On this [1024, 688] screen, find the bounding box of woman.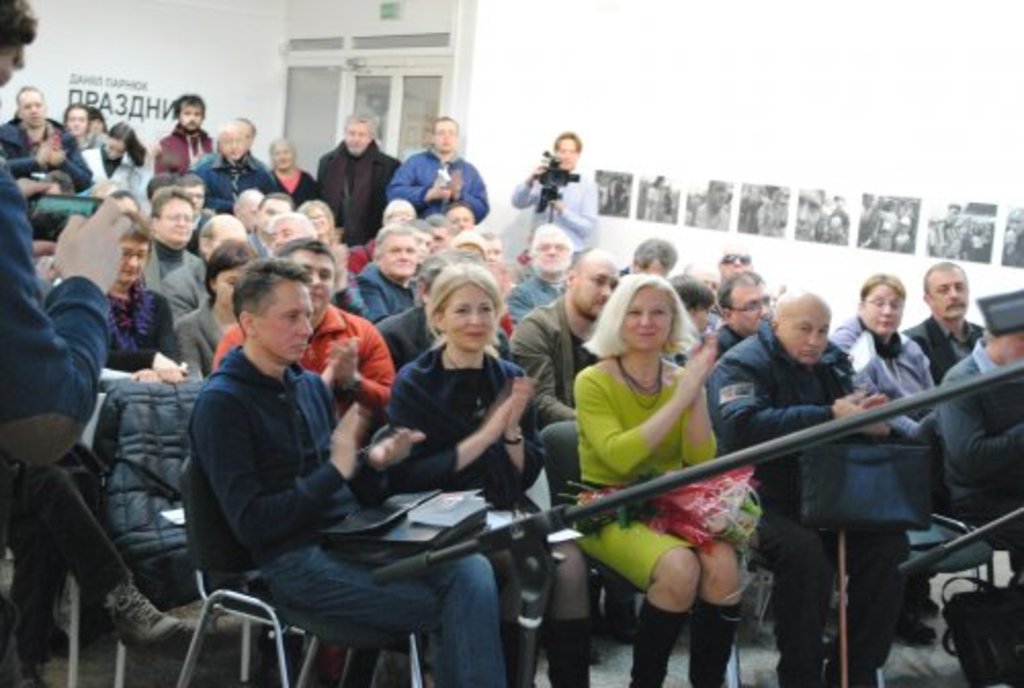
Bounding box: l=299, t=197, r=336, b=244.
